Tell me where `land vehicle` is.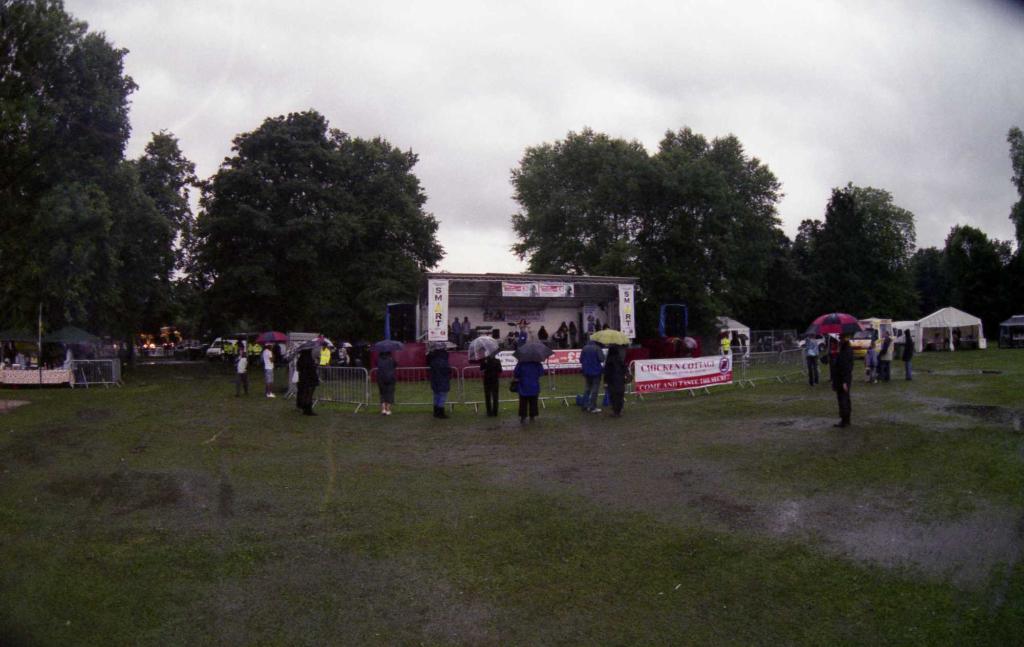
`land vehicle` is at pyautogui.locateOnScreen(849, 316, 893, 362).
